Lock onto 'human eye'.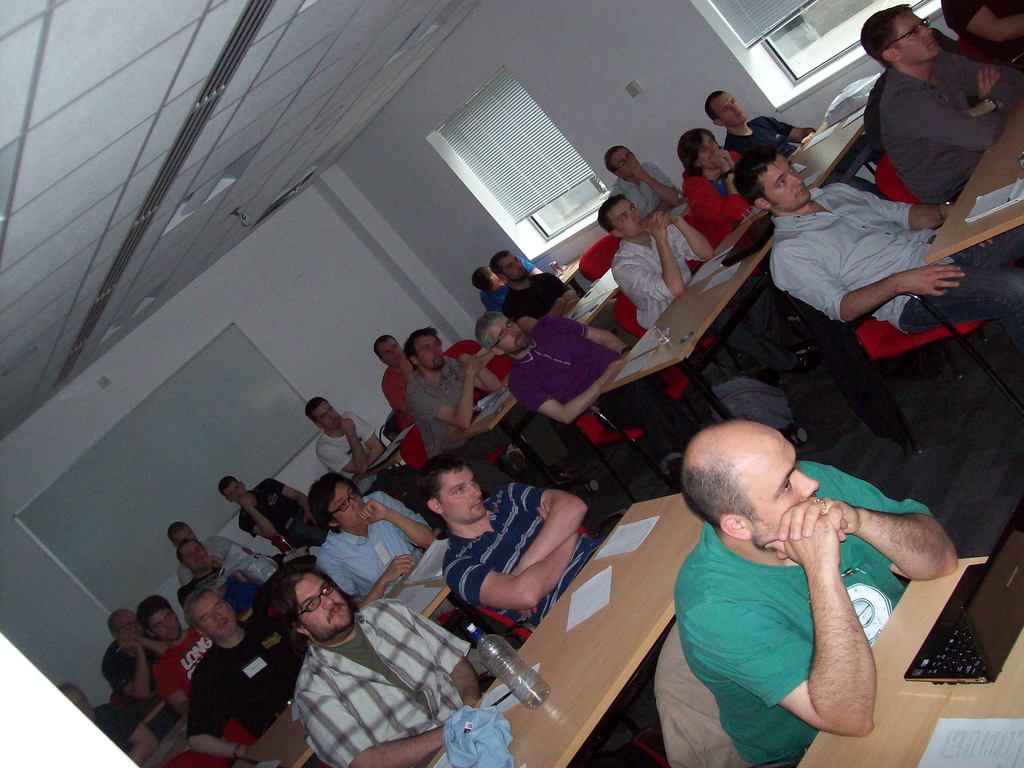
Locked: <bbox>620, 214, 628, 221</bbox>.
